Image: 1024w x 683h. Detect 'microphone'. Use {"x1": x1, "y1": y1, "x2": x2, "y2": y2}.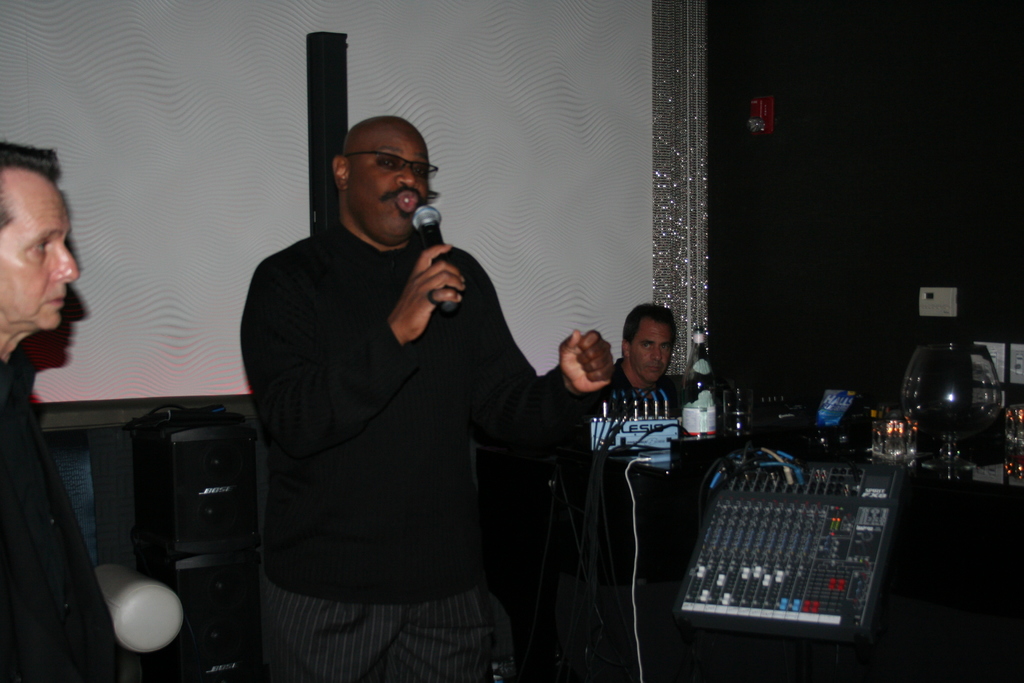
{"x1": 412, "y1": 205, "x2": 454, "y2": 306}.
